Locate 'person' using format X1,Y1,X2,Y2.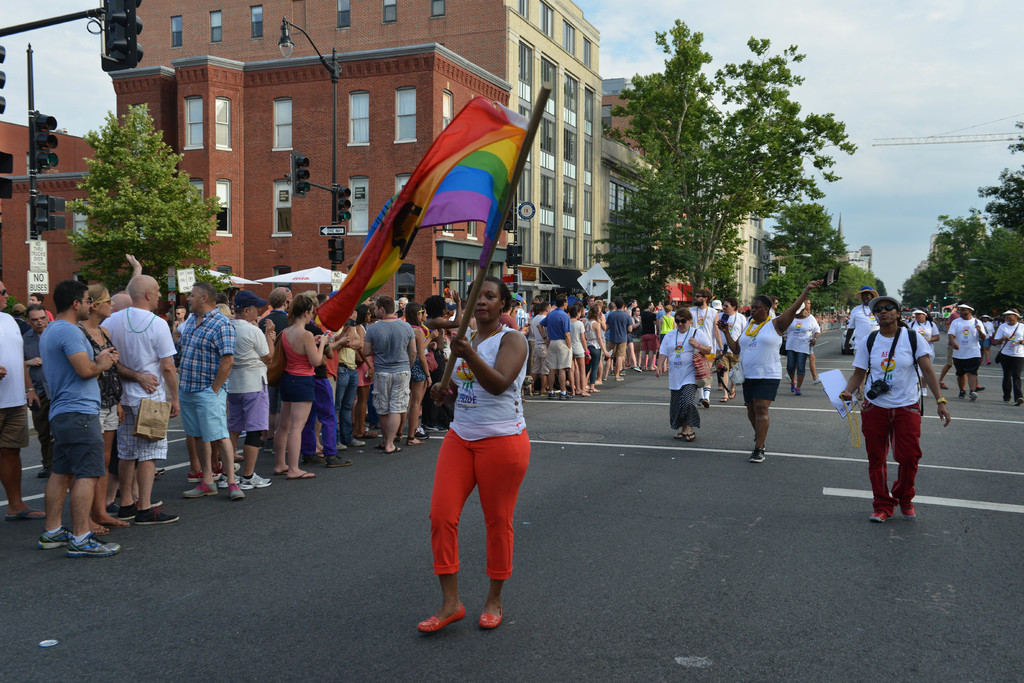
977,311,995,367.
